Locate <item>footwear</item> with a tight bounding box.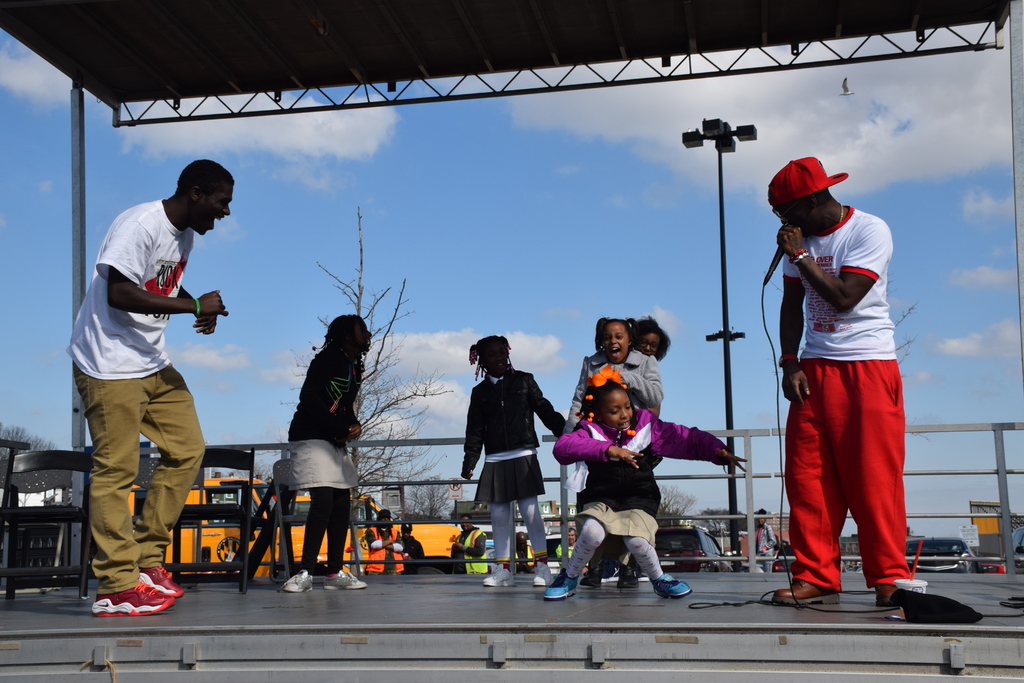
x1=95 y1=566 x2=169 y2=628.
